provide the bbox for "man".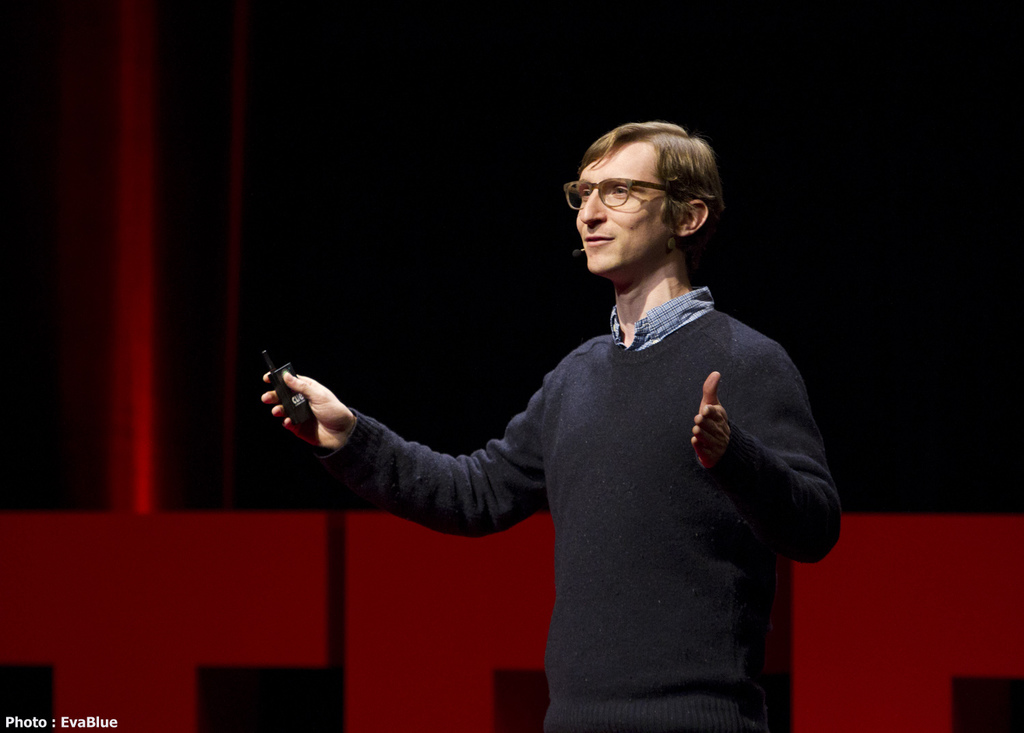
pyautogui.locateOnScreen(261, 119, 841, 732).
